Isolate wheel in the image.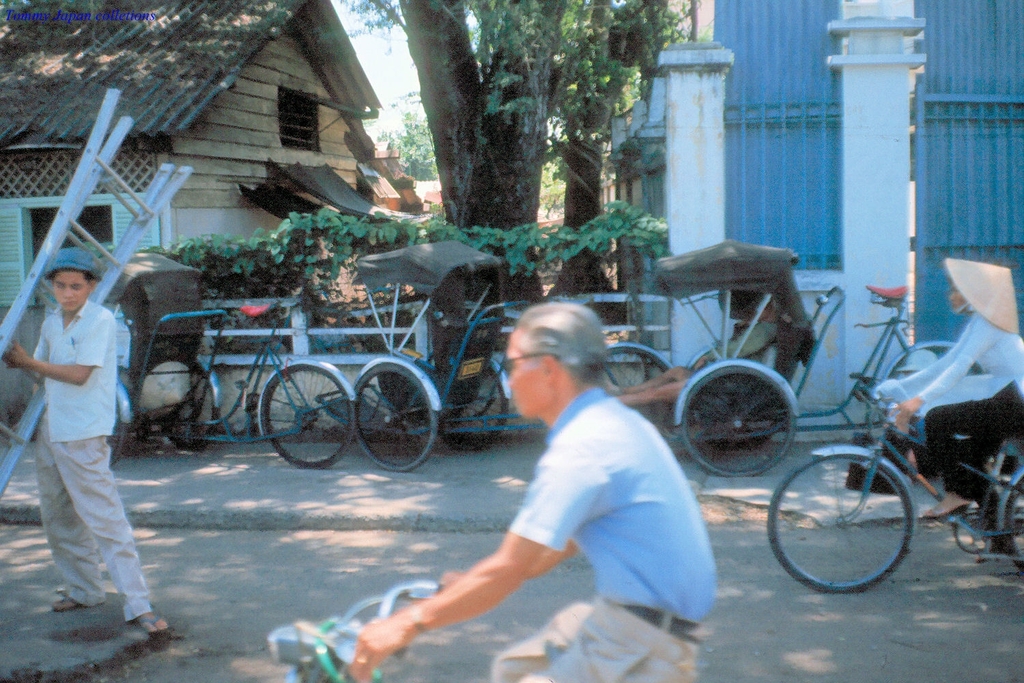
Isolated region: [1003, 475, 1023, 574].
